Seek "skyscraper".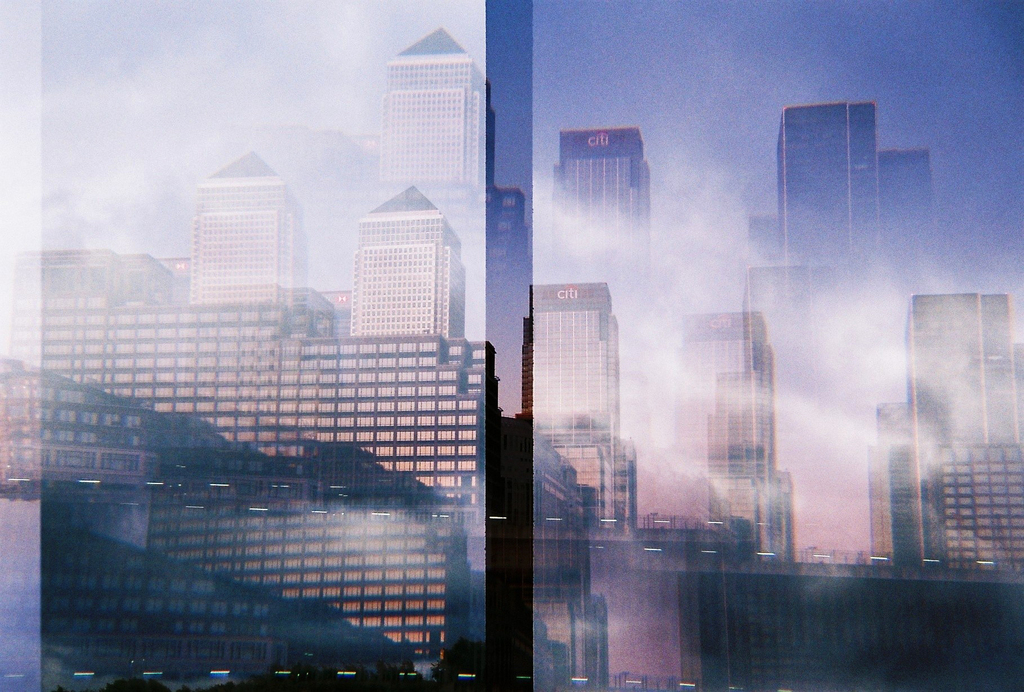
<box>365,38,501,213</box>.
